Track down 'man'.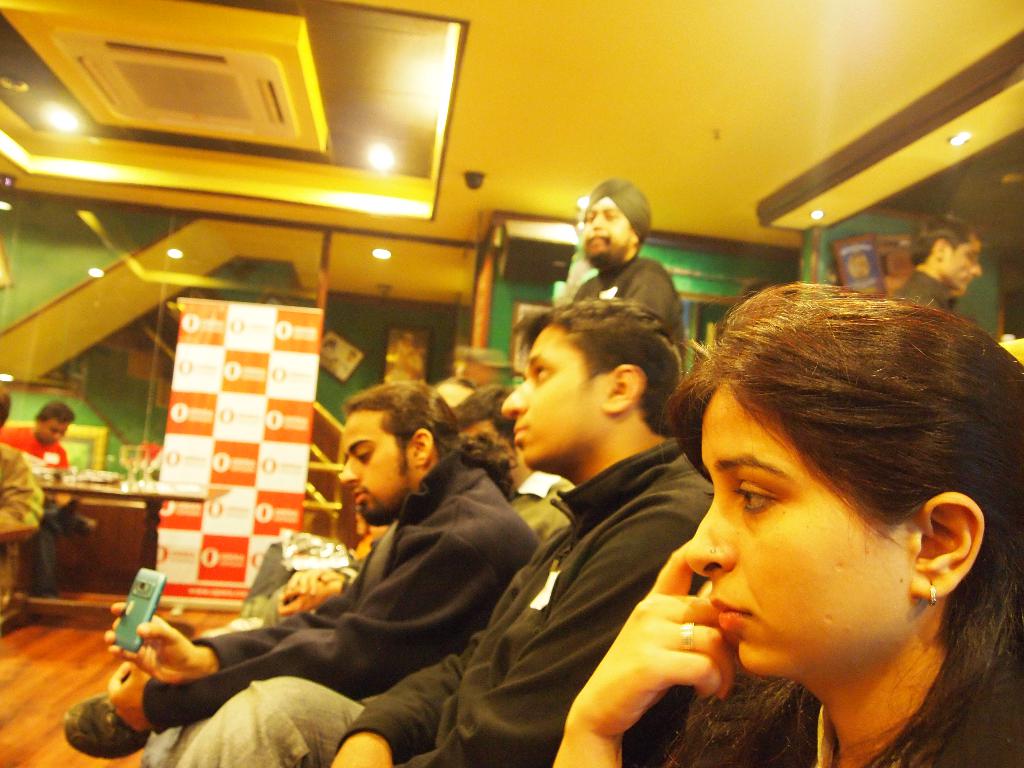
Tracked to (left=58, top=378, right=532, bottom=761).
